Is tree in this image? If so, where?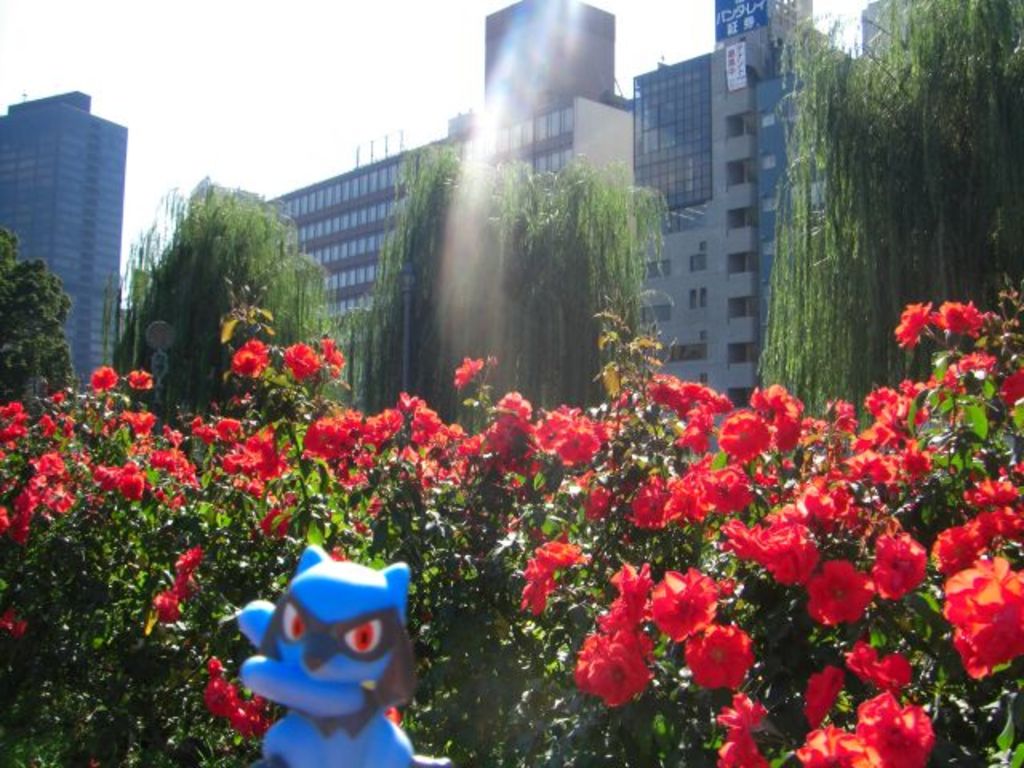
Yes, at l=336, t=117, r=675, b=434.
